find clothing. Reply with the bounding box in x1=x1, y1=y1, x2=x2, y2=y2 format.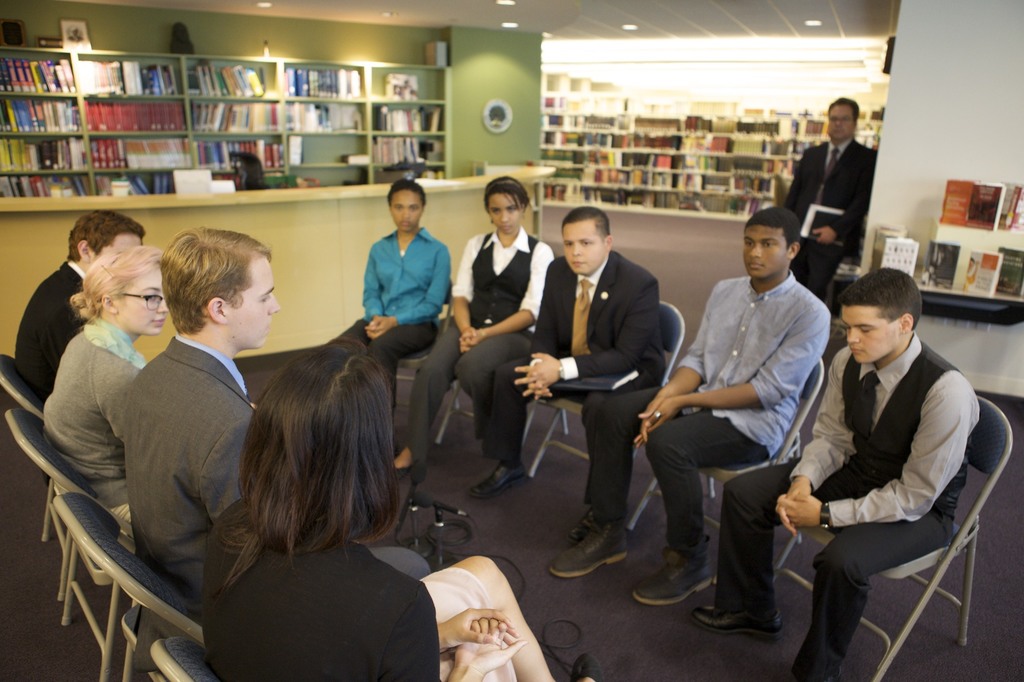
x1=397, y1=227, x2=557, y2=464.
